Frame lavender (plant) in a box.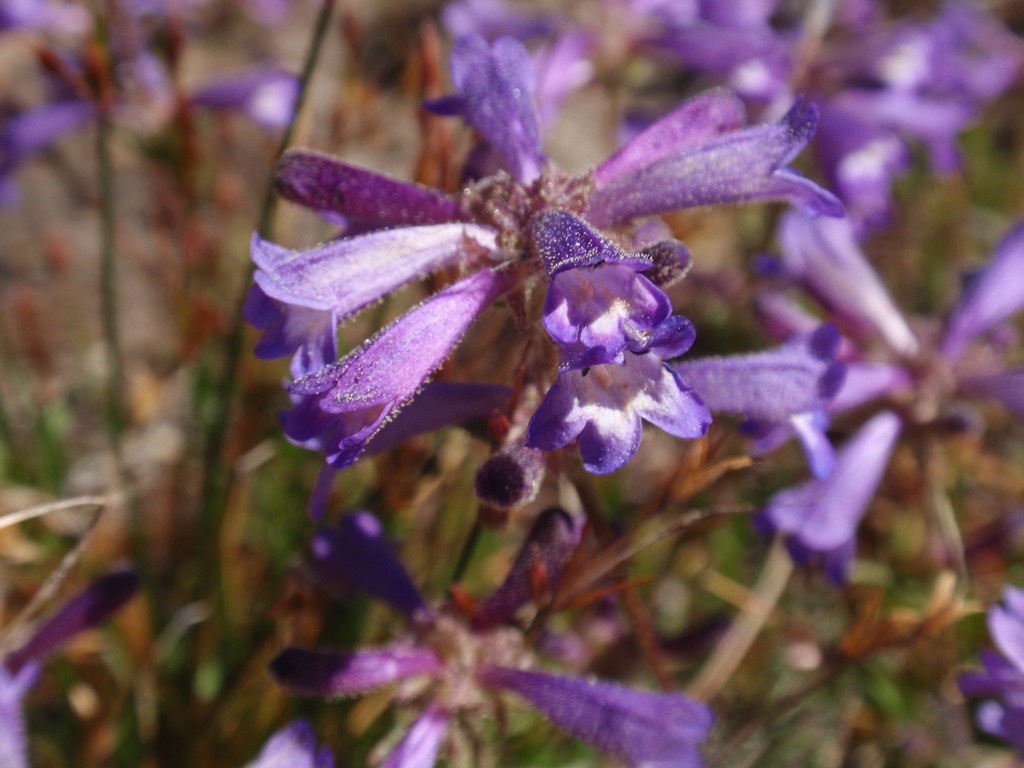
box(0, 88, 97, 214).
